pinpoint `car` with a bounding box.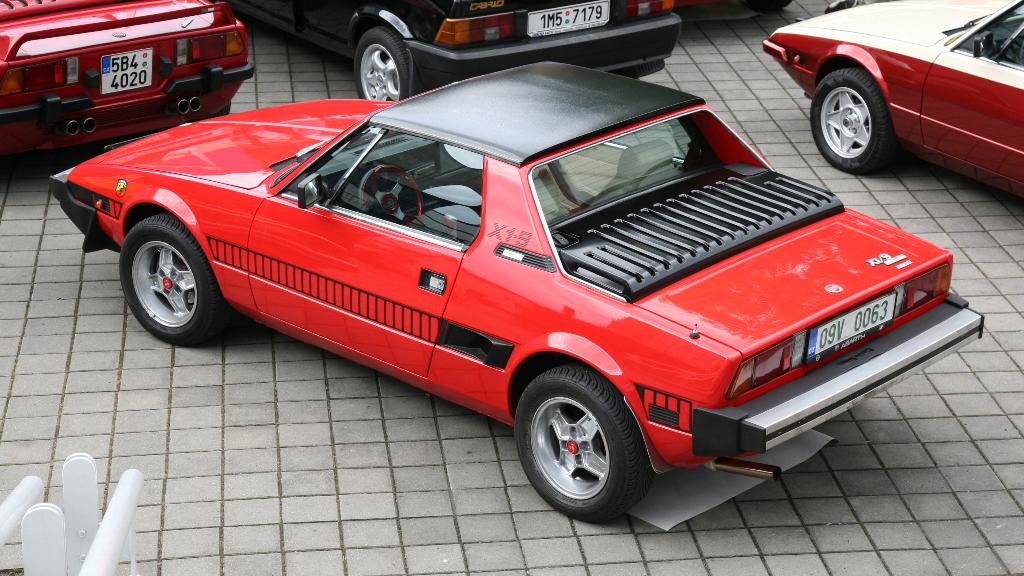
[227,0,682,99].
